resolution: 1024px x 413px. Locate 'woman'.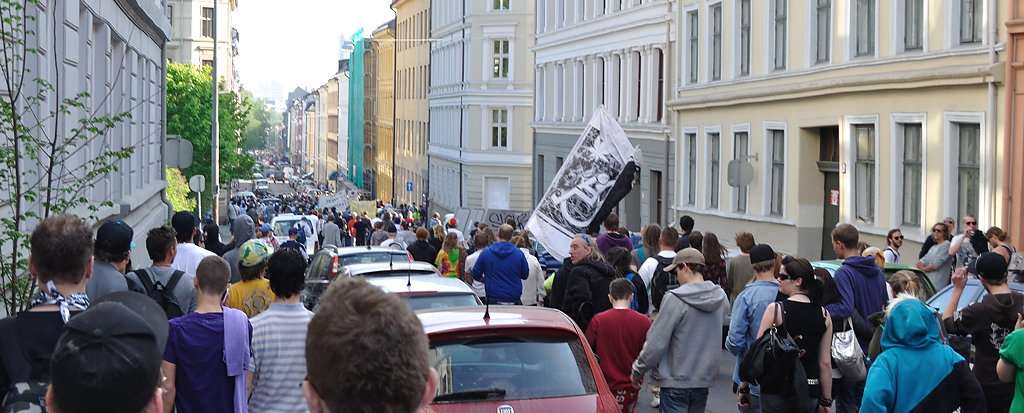
865,264,925,356.
